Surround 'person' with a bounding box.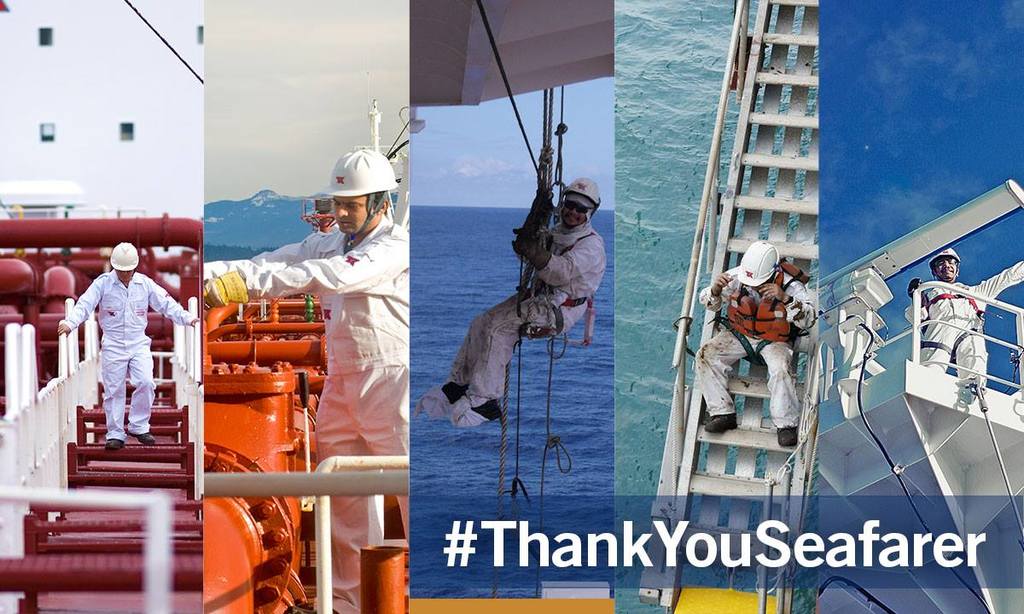
(left=200, top=140, right=411, bottom=613).
